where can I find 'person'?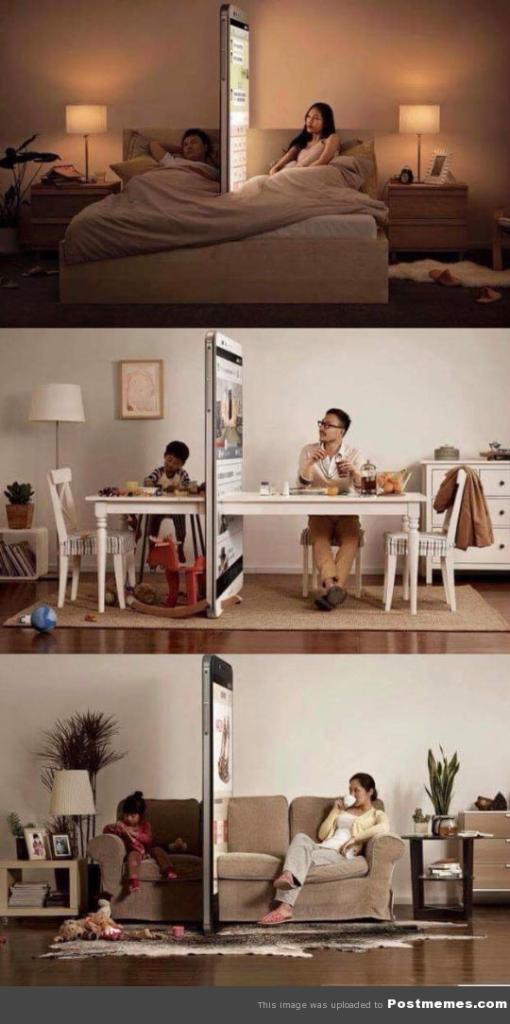
You can find it at box(264, 100, 339, 177).
